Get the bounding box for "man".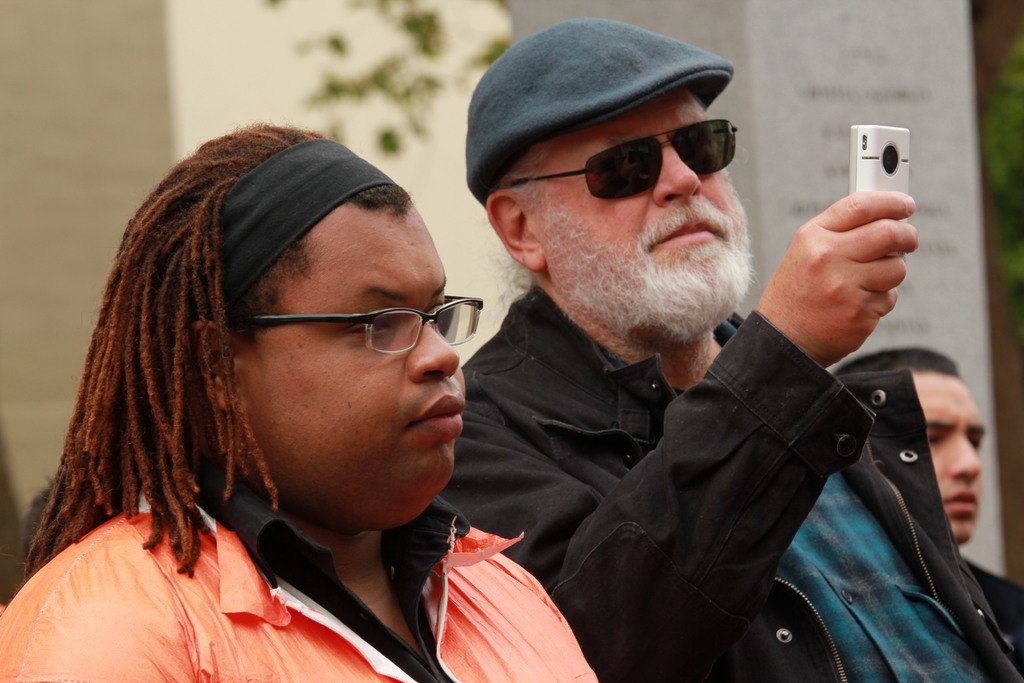
bbox(831, 348, 1023, 638).
